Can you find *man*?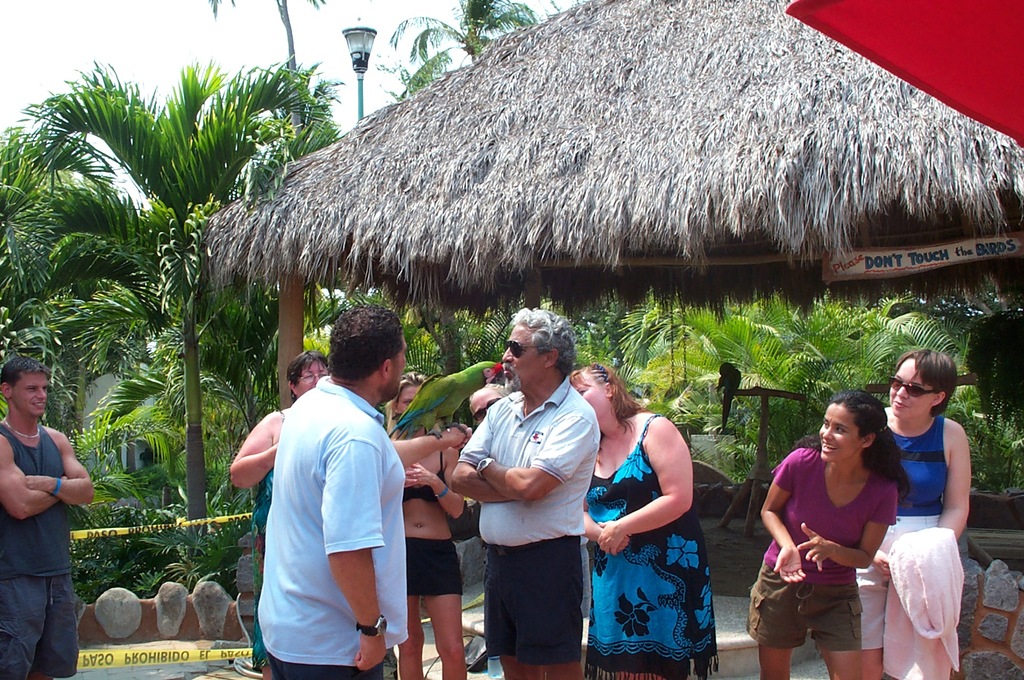
Yes, bounding box: box=[447, 310, 602, 679].
